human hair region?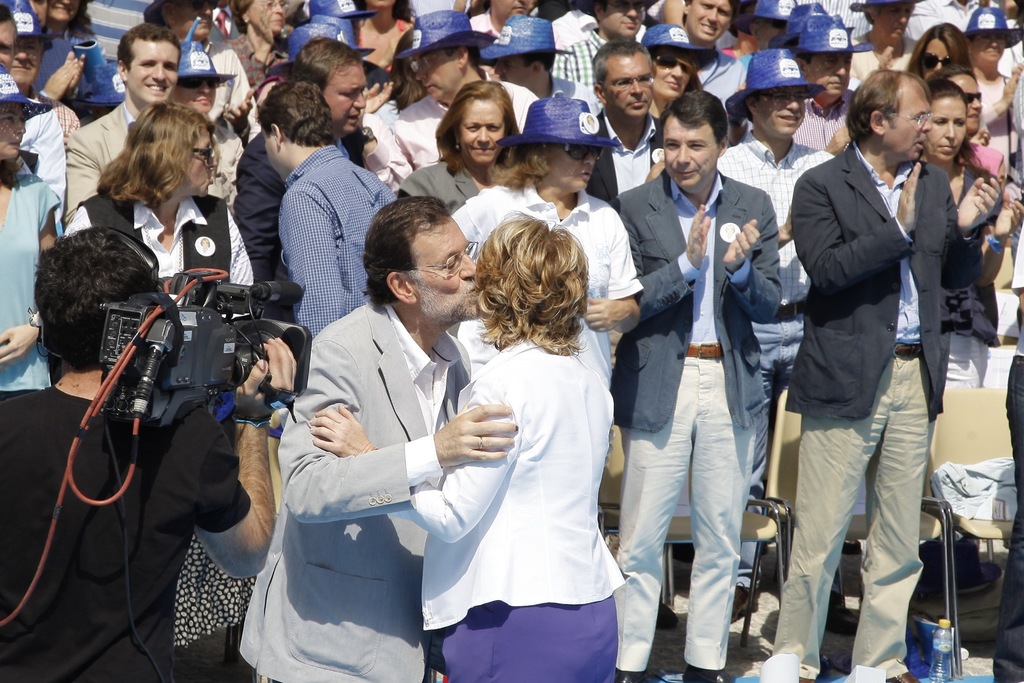
34:221:160:371
